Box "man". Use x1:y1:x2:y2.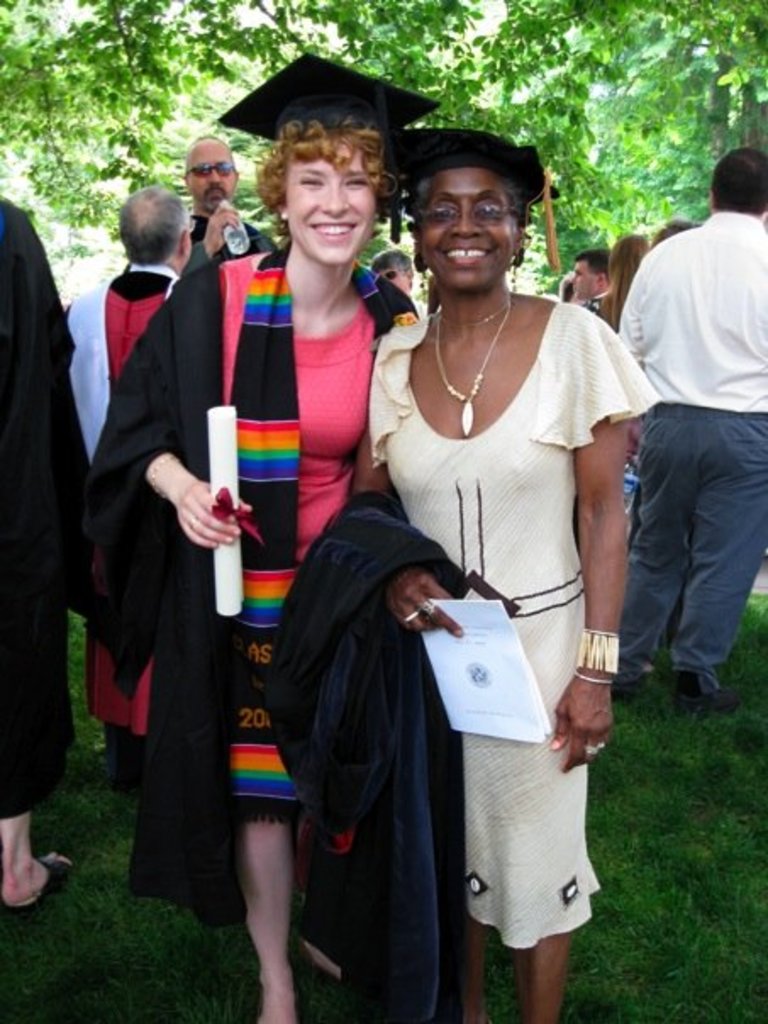
561:239:609:309.
